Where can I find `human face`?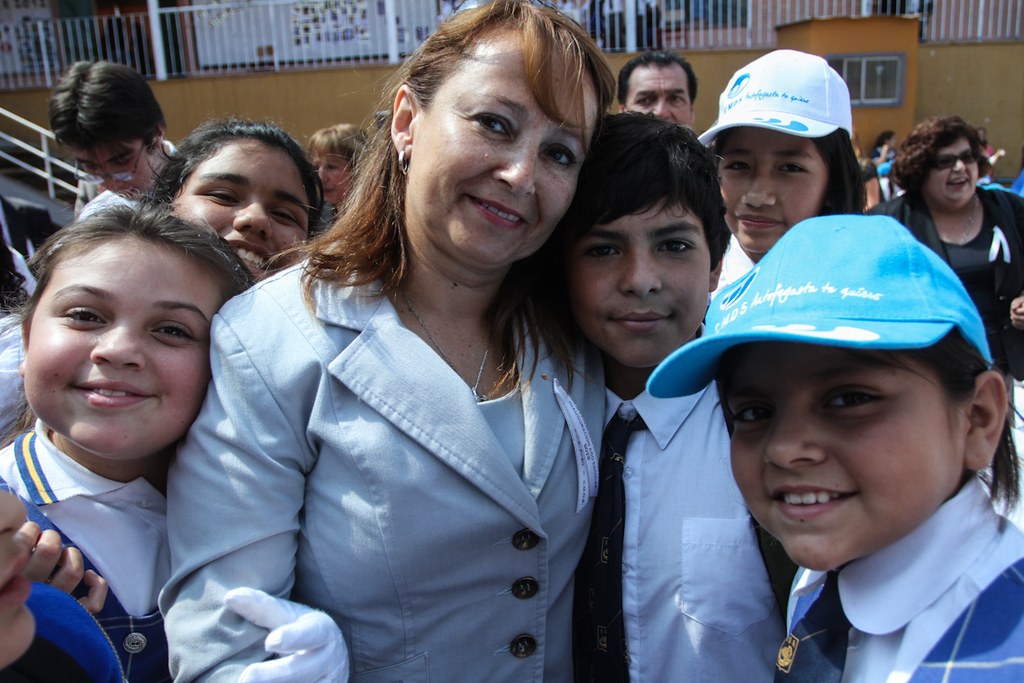
You can find it at bbox=(408, 39, 599, 267).
